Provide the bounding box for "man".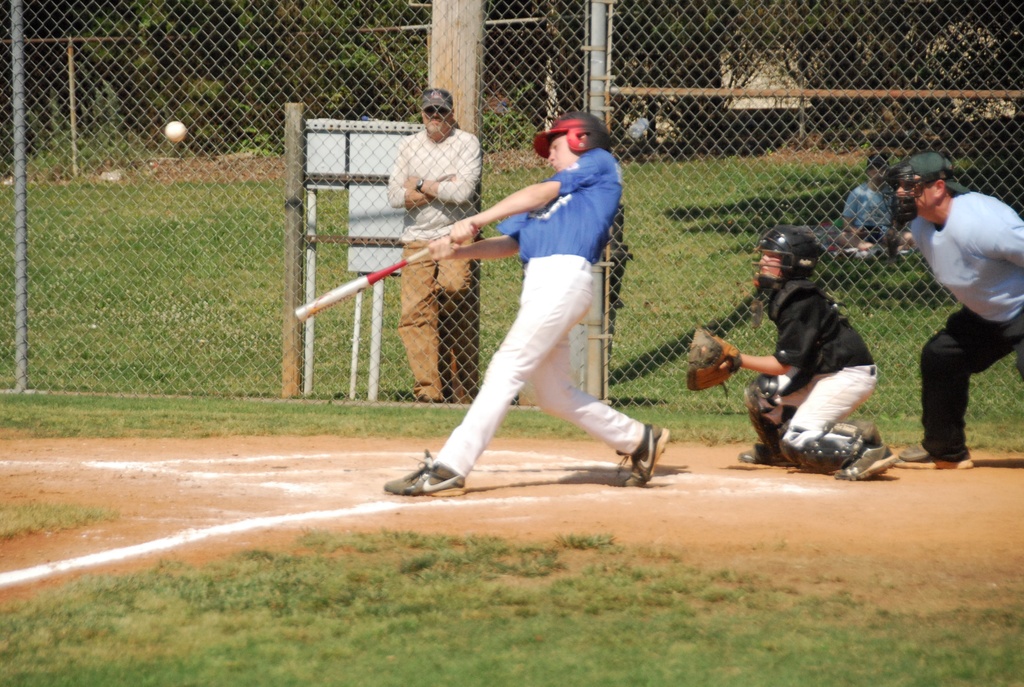
<box>388,87,483,402</box>.
